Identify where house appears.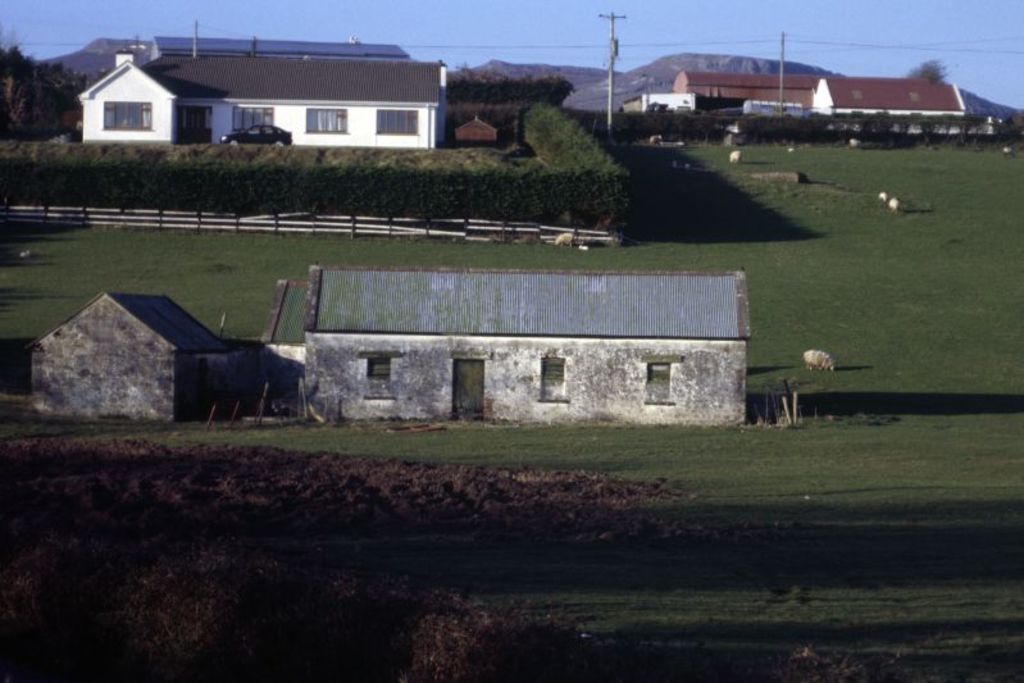
Appears at bbox(674, 69, 837, 108).
